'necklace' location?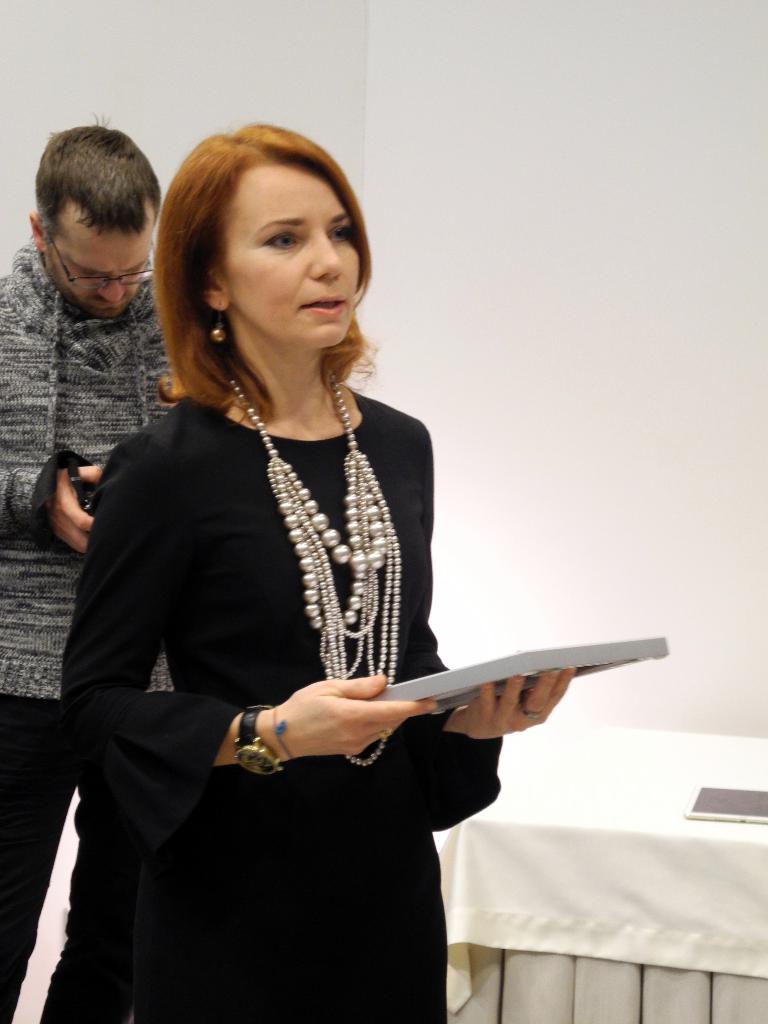
bbox(246, 374, 392, 729)
